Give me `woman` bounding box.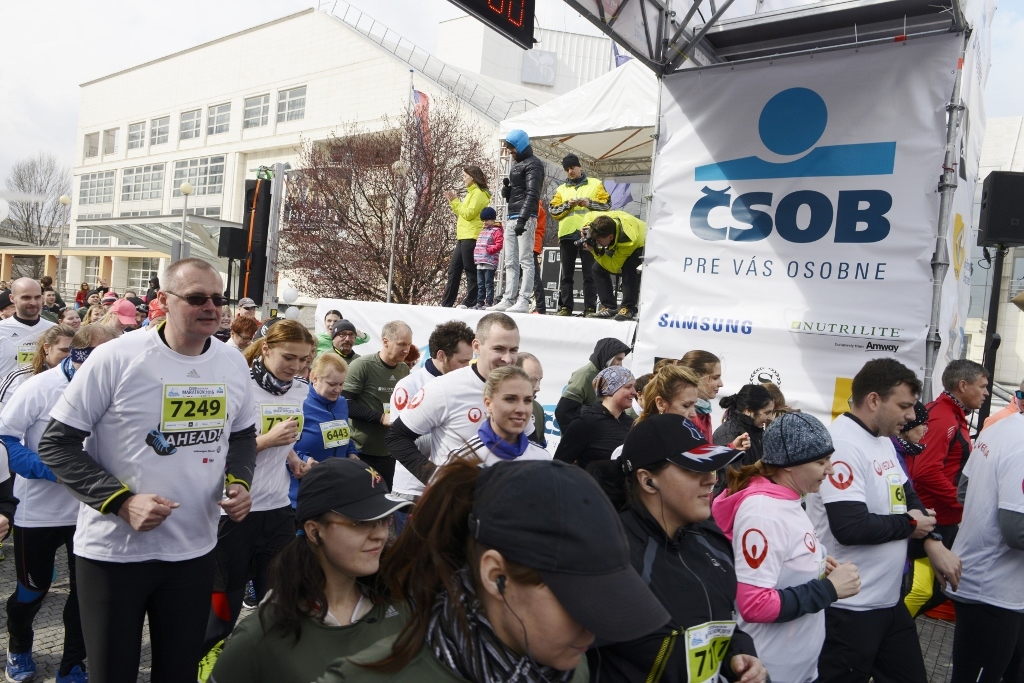
(x1=559, y1=360, x2=642, y2=464).
